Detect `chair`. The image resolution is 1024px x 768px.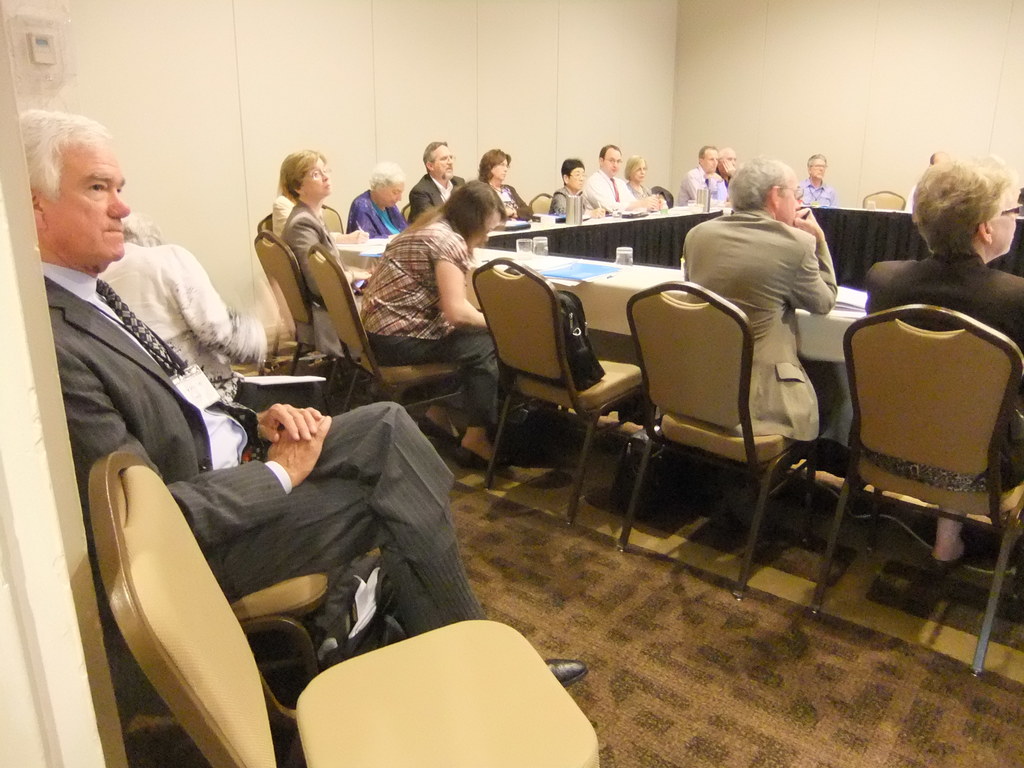
box(303, 244, 490, 422).
